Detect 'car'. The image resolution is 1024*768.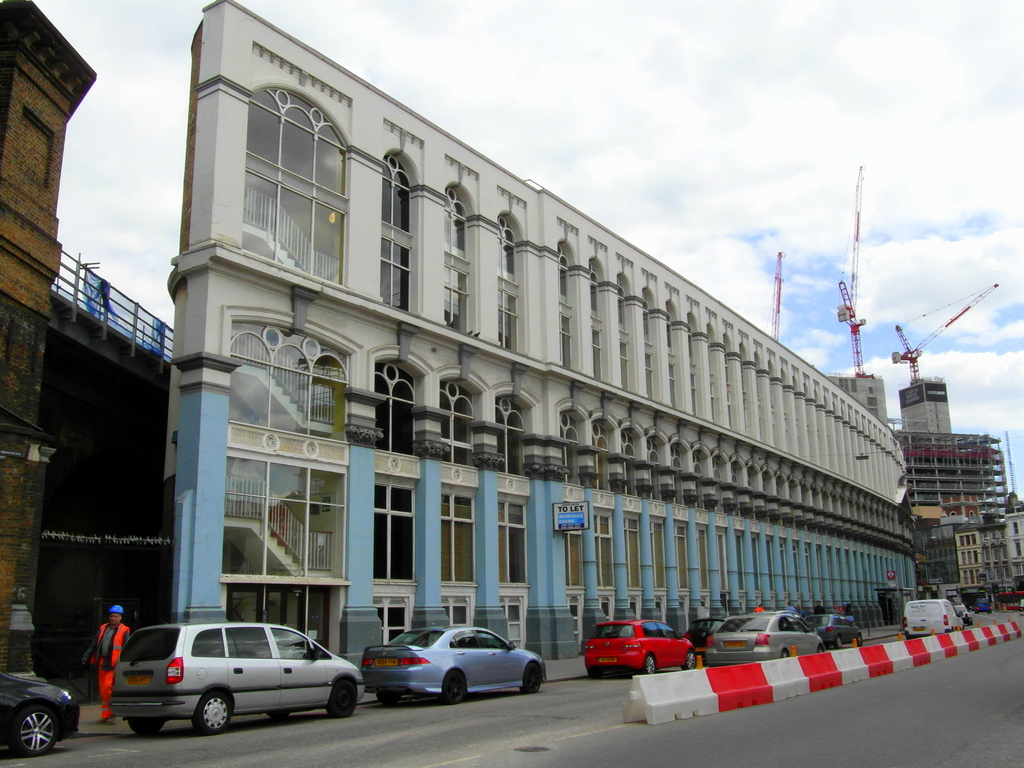
bbox=[360, 623, 544, 700].
